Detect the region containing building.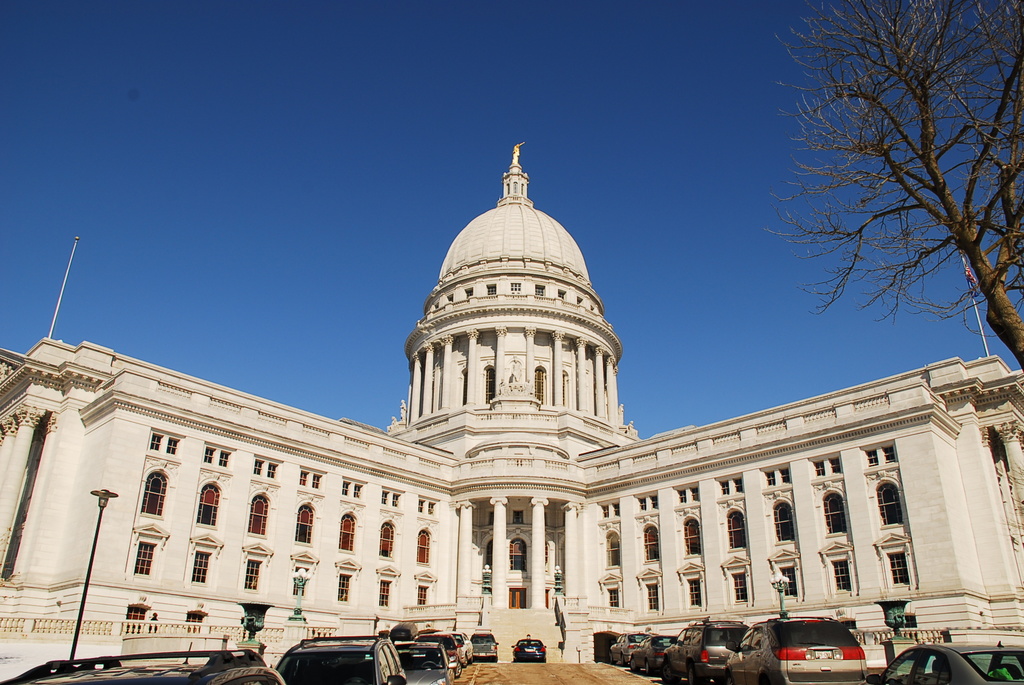
(0, 143, 1023, 645).
